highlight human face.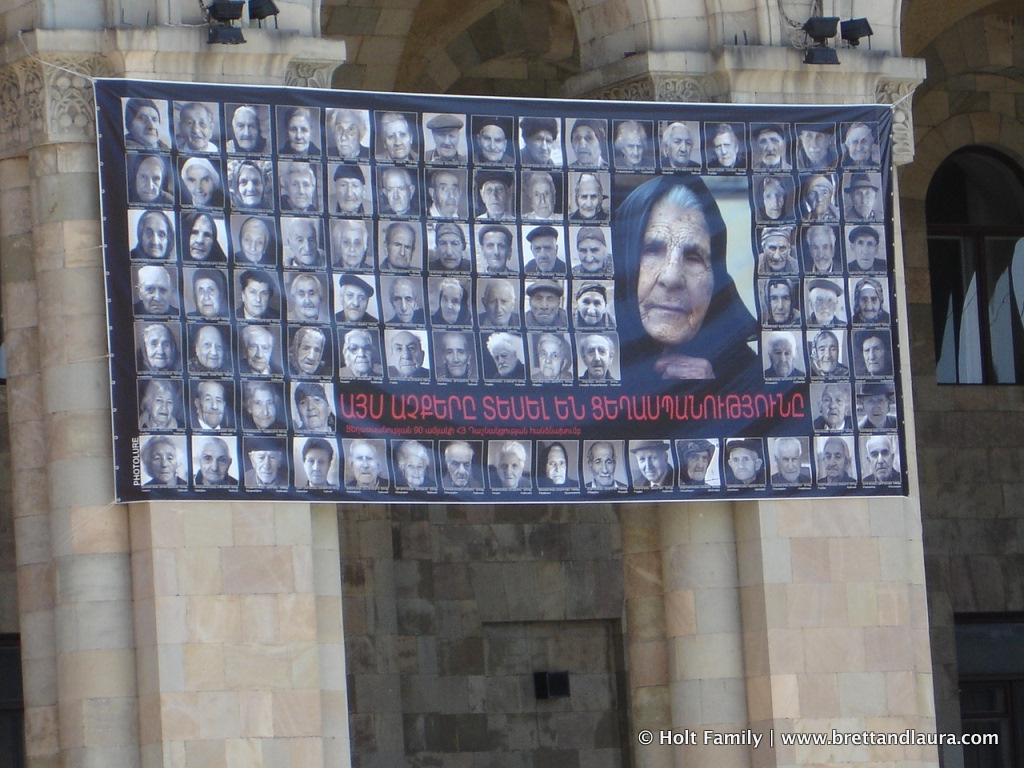
Highlighted region: box=[306, 447, 329, 482].
